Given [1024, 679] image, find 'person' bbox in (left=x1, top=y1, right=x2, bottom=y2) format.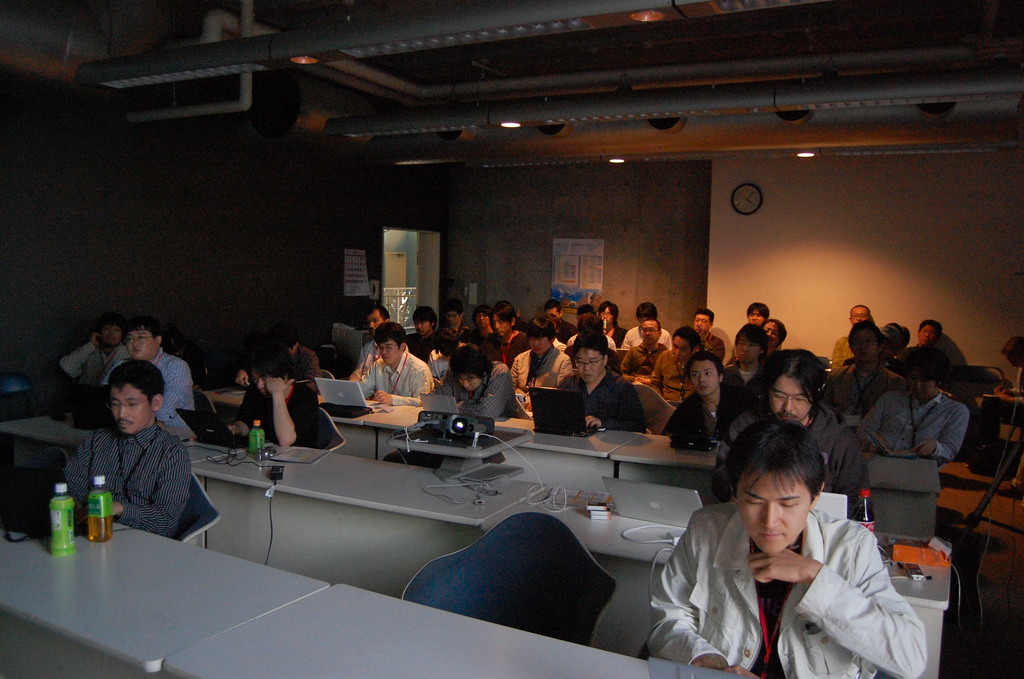
(left=612, top=302, right=664, bottom=372).
